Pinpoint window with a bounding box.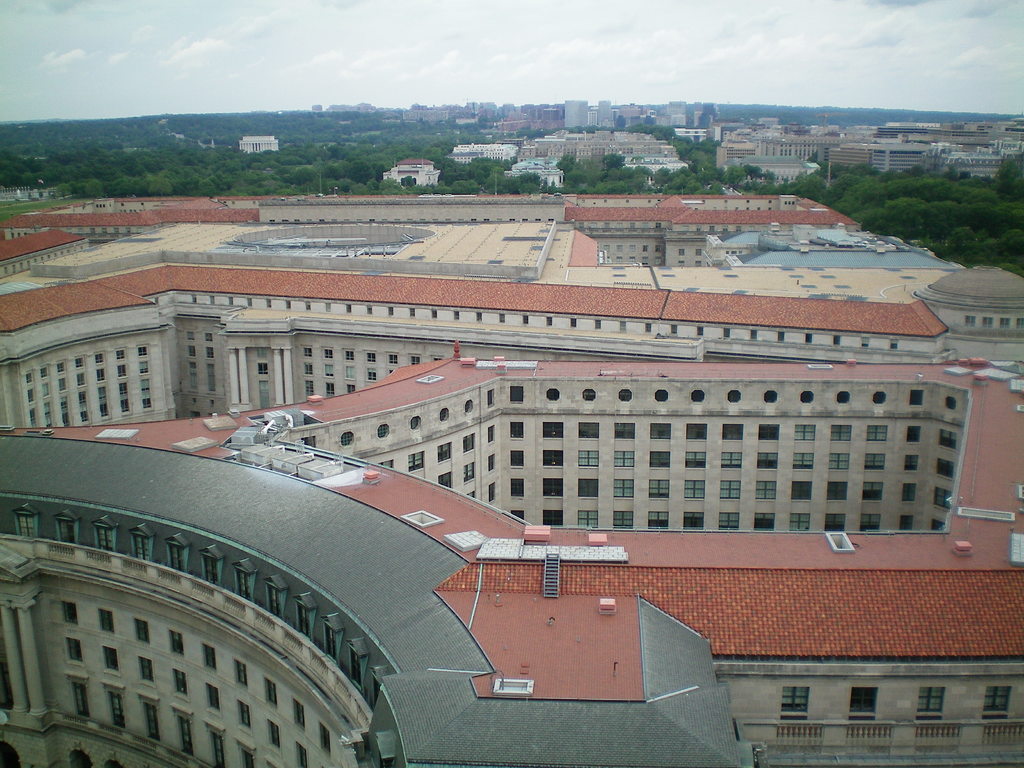
select_region(616, 388, 635, 404).
